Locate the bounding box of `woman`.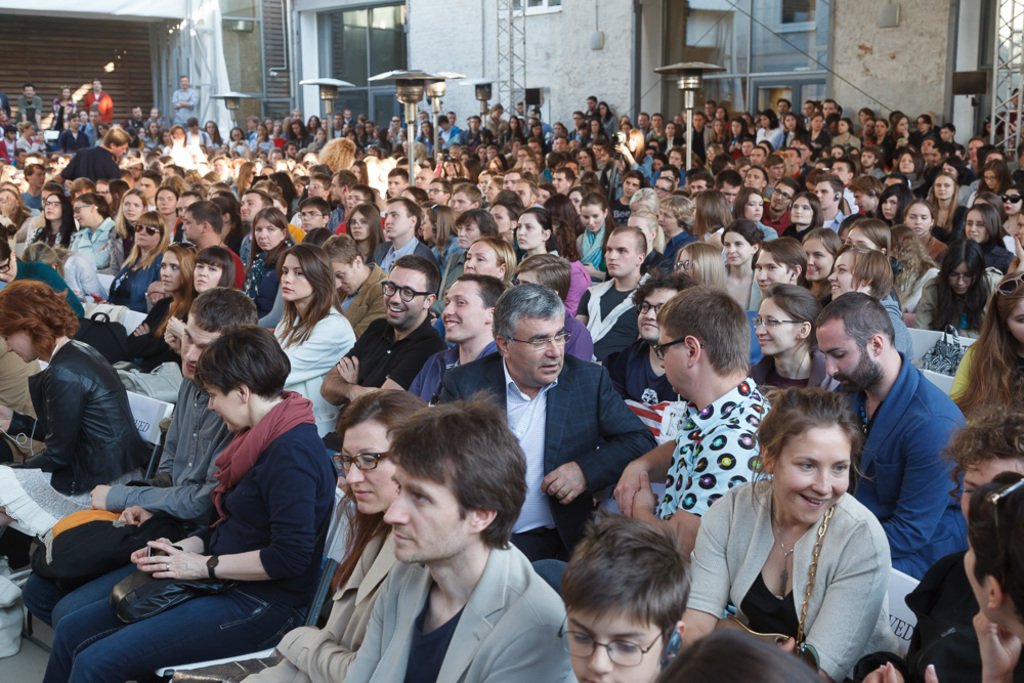
Bounding box: [348,161,371,194].
